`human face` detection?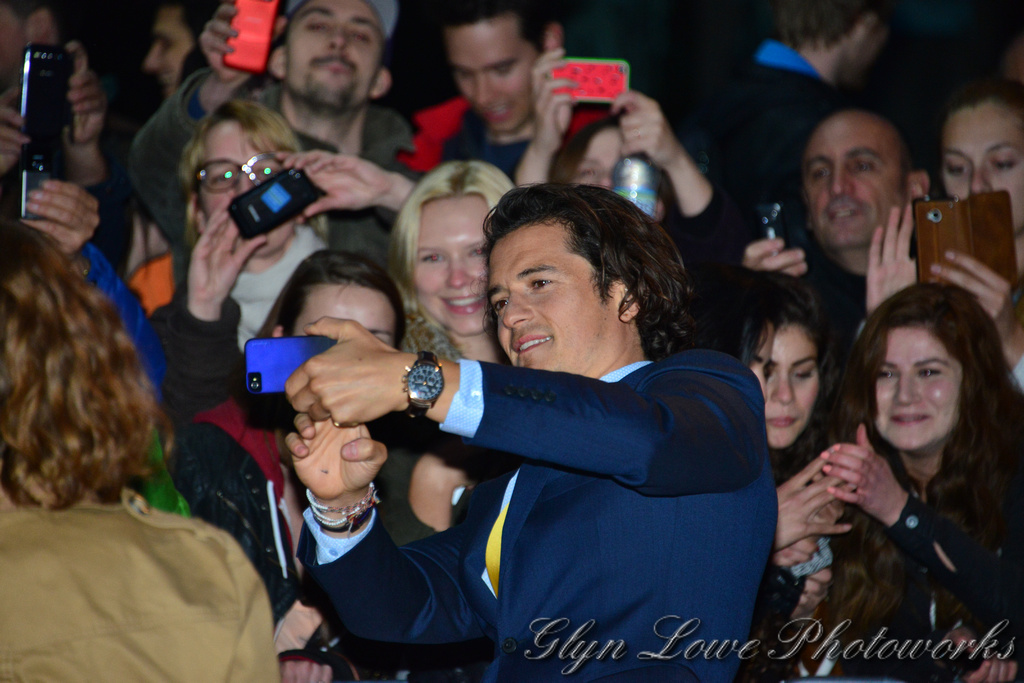
875 318 961 447
